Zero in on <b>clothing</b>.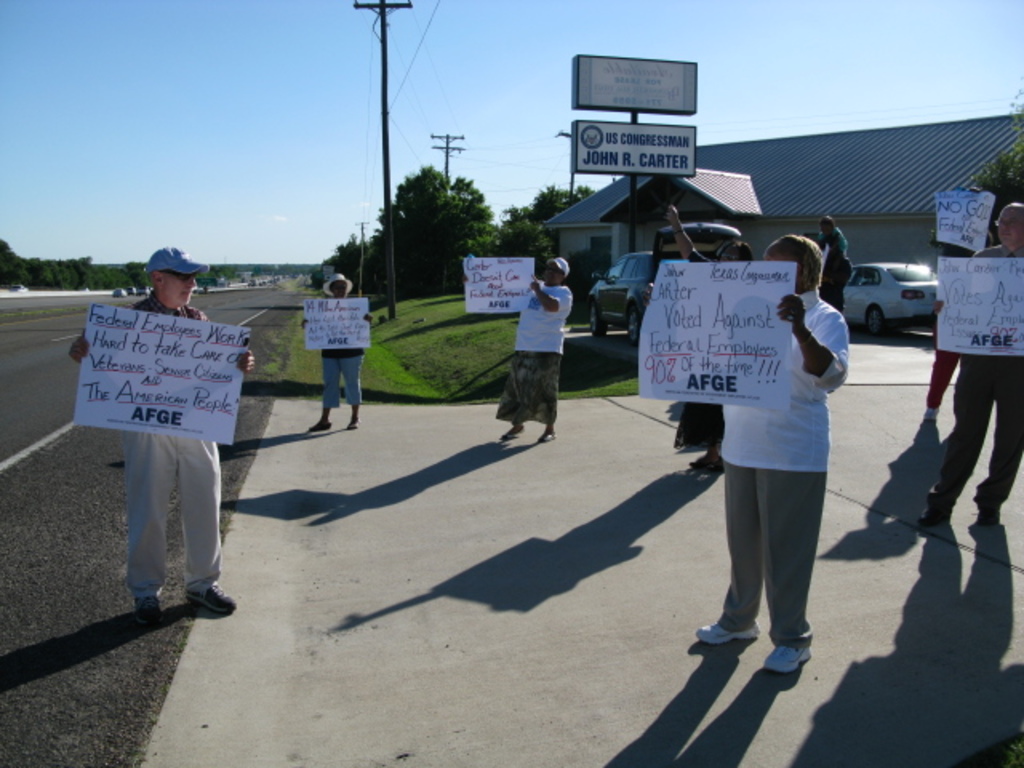
Zeroed in: 322 339 366 403.
